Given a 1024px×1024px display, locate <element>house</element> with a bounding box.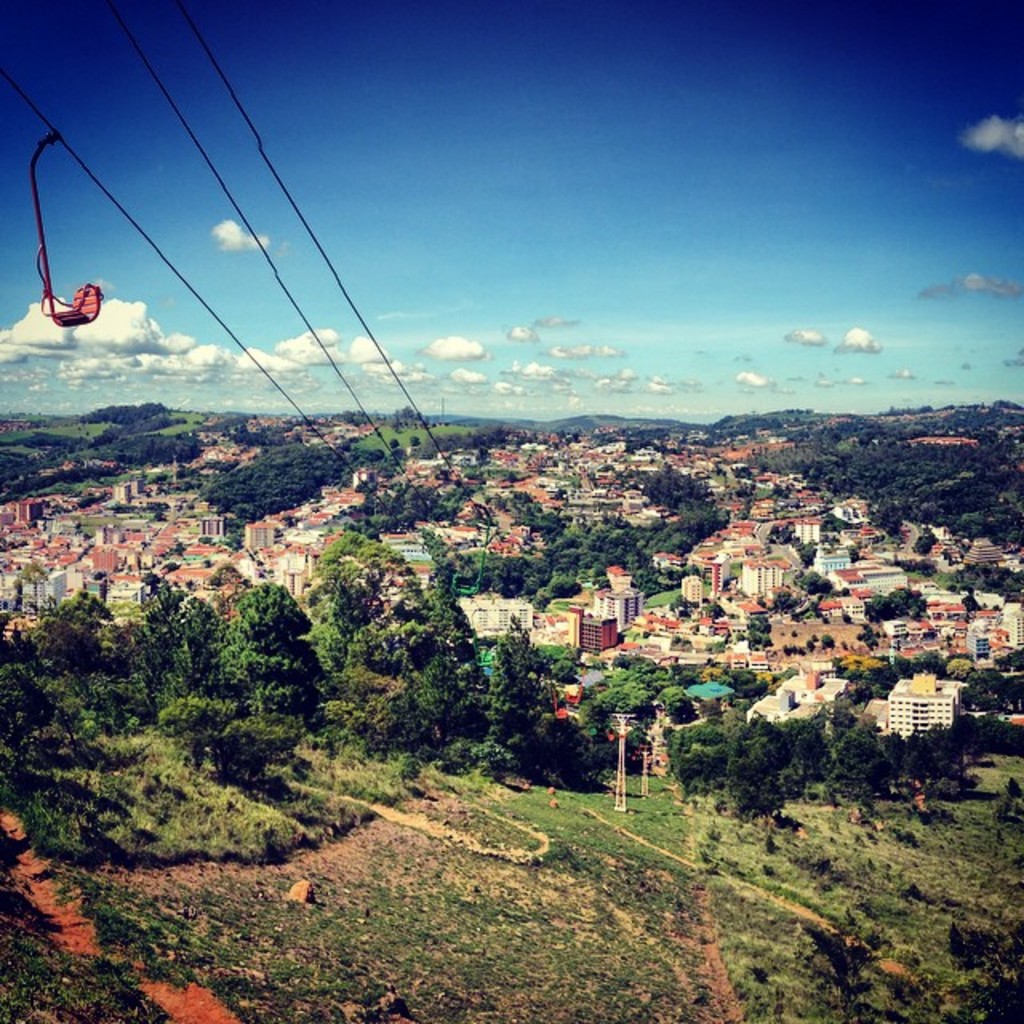
Located: 178, 563, 202, 590.
